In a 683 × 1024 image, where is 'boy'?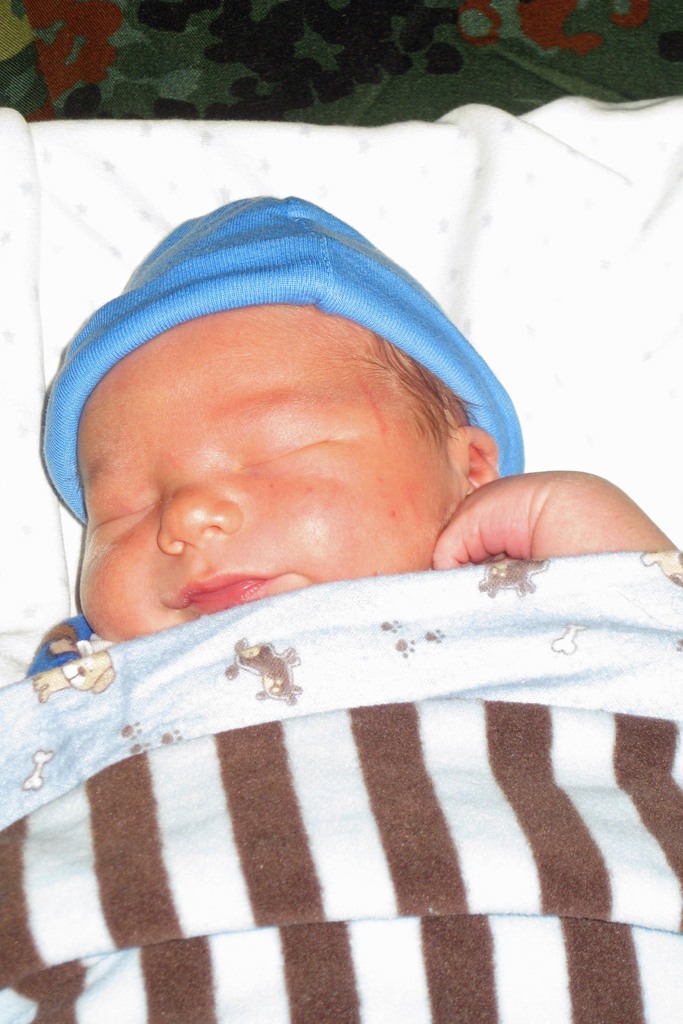
region(36, 191, 682, 671).
